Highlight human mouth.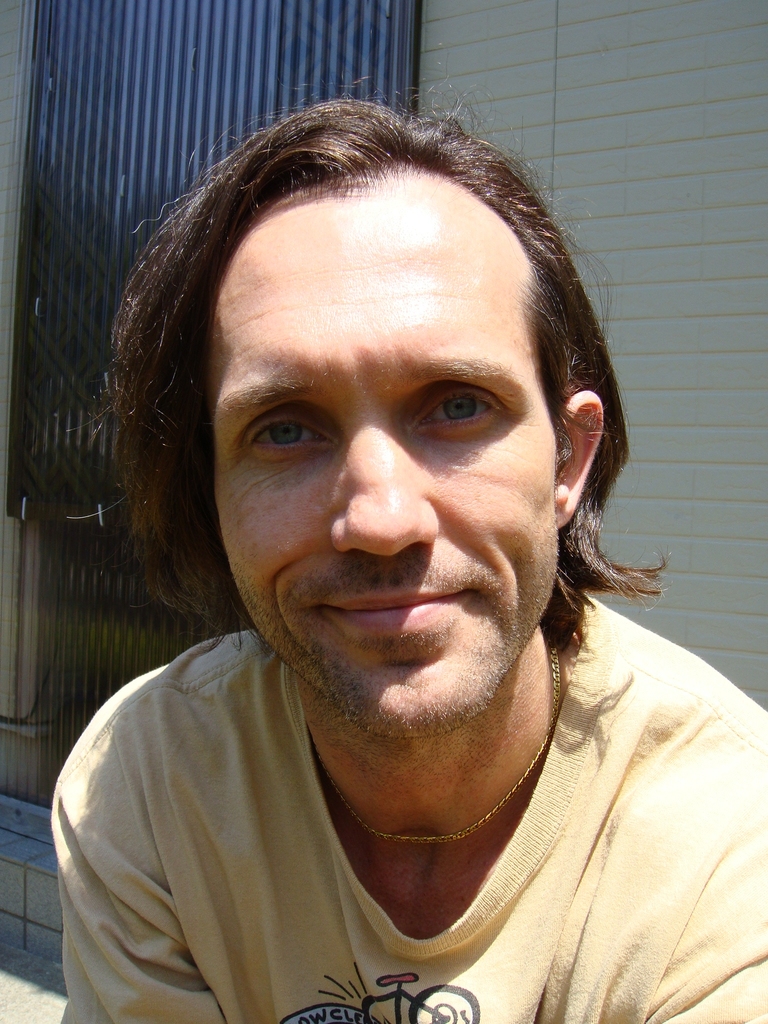
Highlighted region: 318:588:471:621.
